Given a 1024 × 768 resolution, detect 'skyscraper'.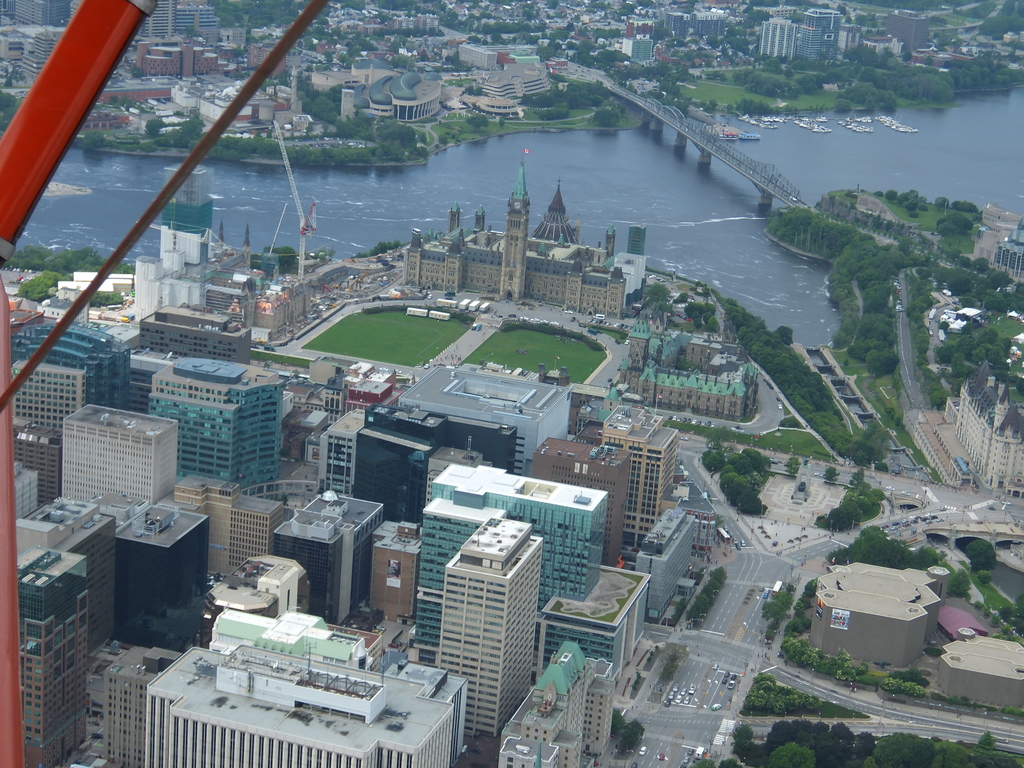
rect(65, 403, 172, 511).
